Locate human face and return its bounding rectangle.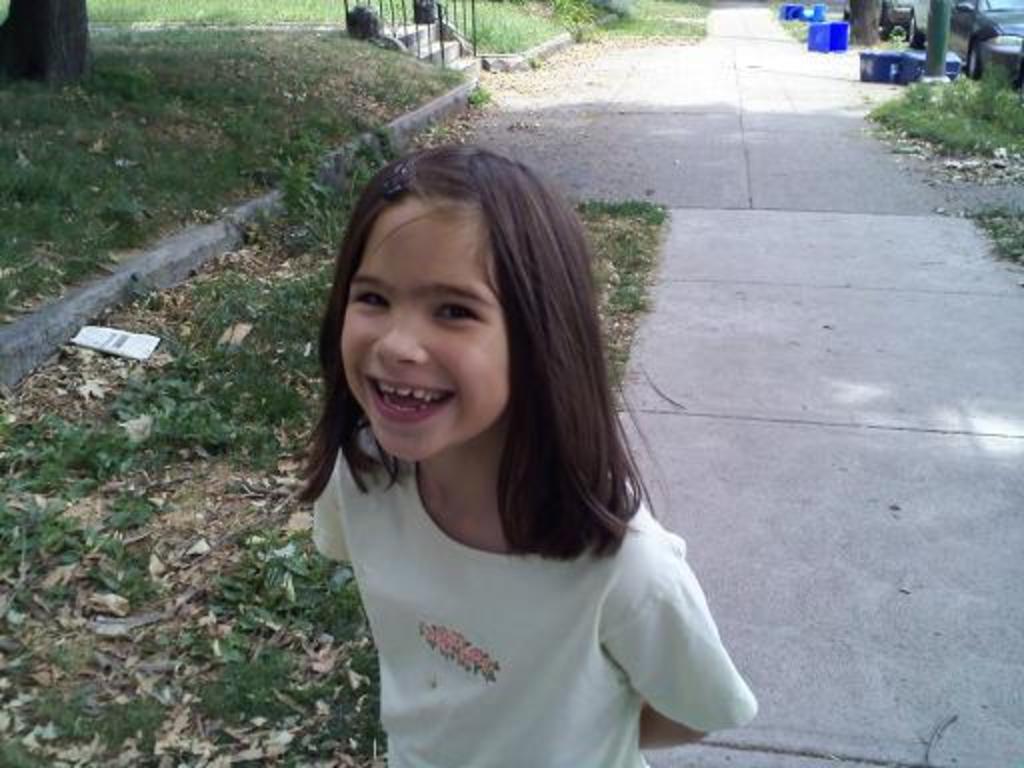
locate(344, 194, 510, 464).
